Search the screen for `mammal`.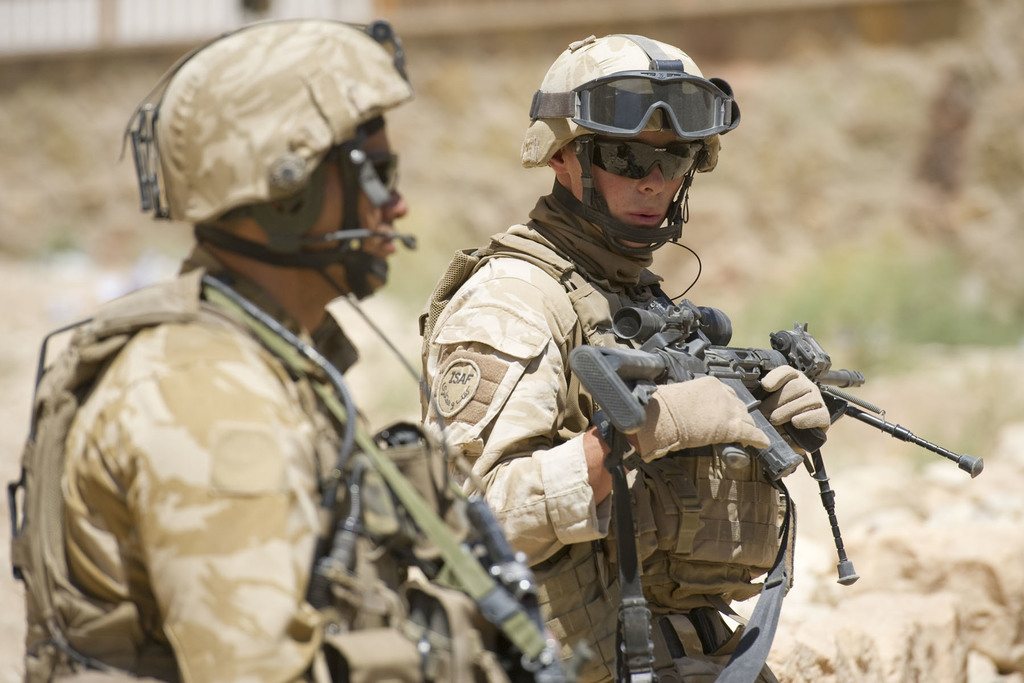
Found at box=[419, 31, 831, 682].
